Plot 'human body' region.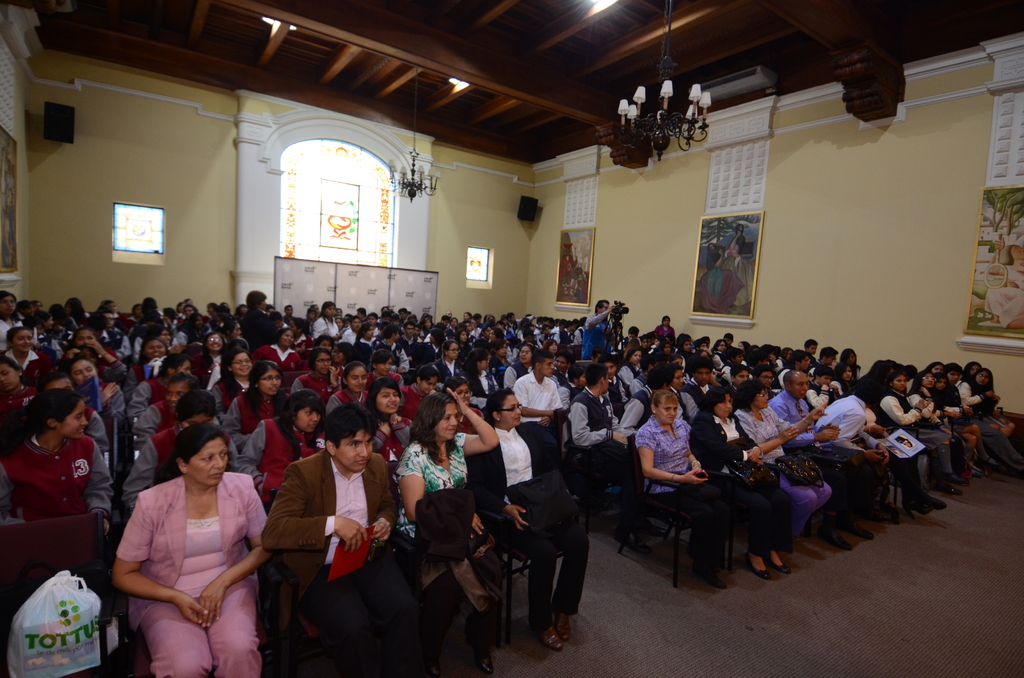
Plotted at bbox=[0, 328, 39, 395].
